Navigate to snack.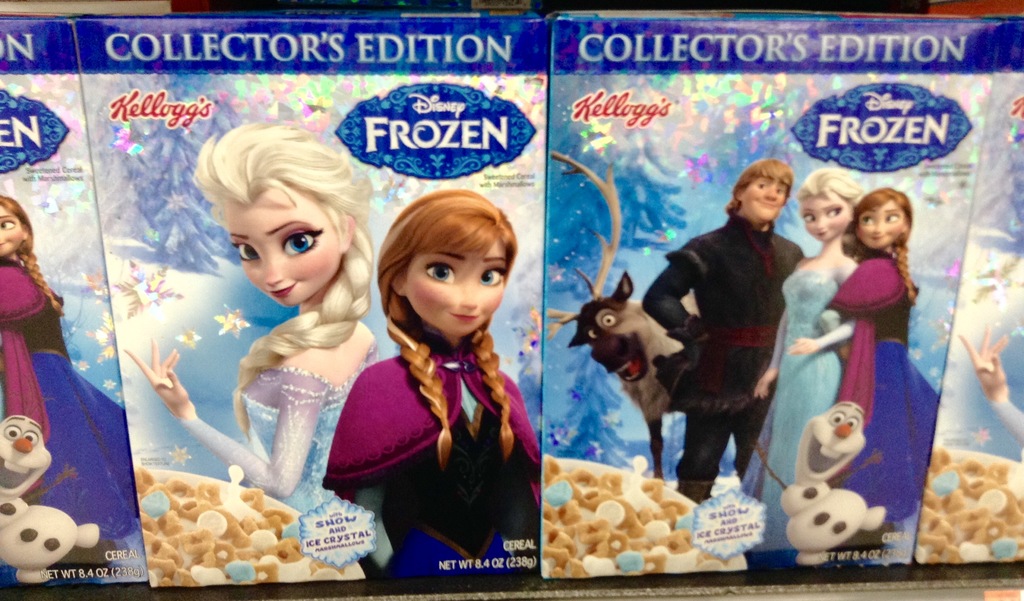
Navigation target: region(135, 468, 342, 584).
